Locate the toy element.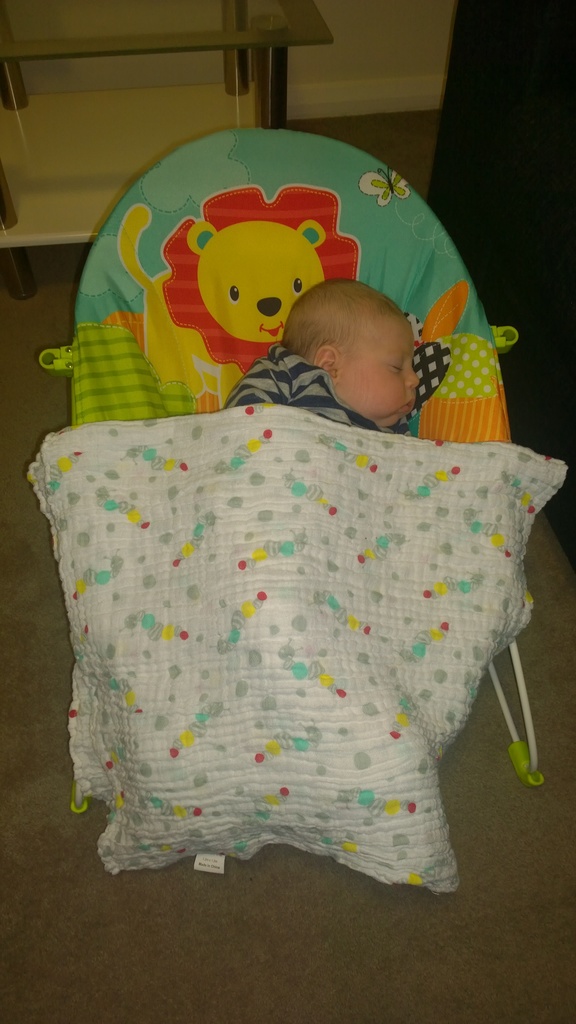
Element bbox: <bbox>87, 162, 412, 424</bbox>.
